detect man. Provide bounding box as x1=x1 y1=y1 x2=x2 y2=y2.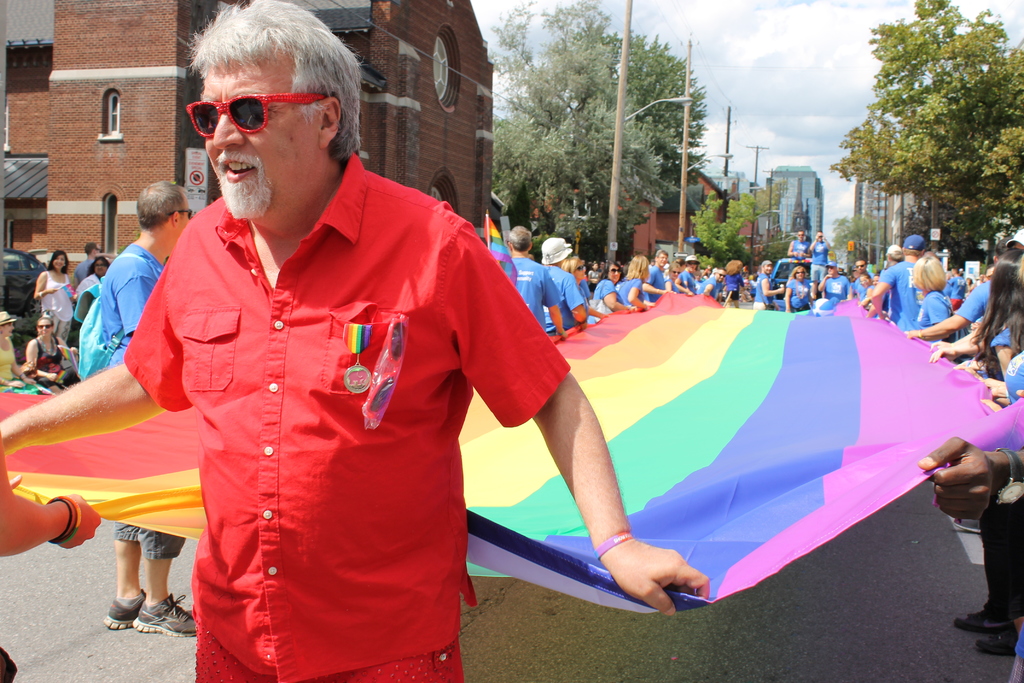
x1=0 y1=0 x2=707 y2=682.
